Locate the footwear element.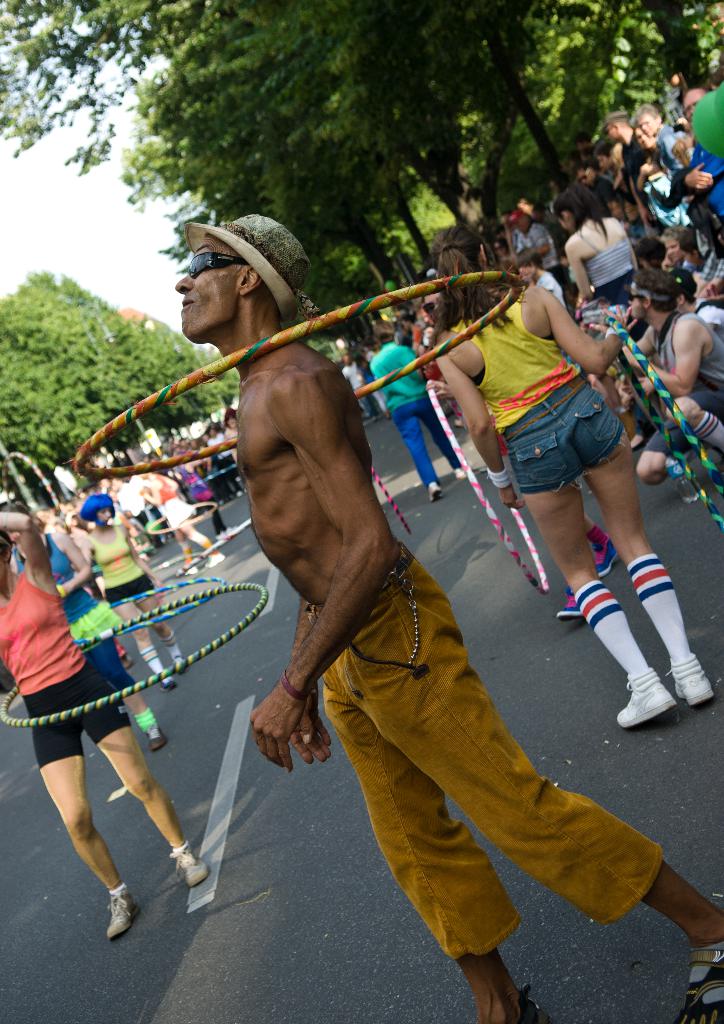
Element bbox: [left=162, top=679, right=176, bottom=693].
